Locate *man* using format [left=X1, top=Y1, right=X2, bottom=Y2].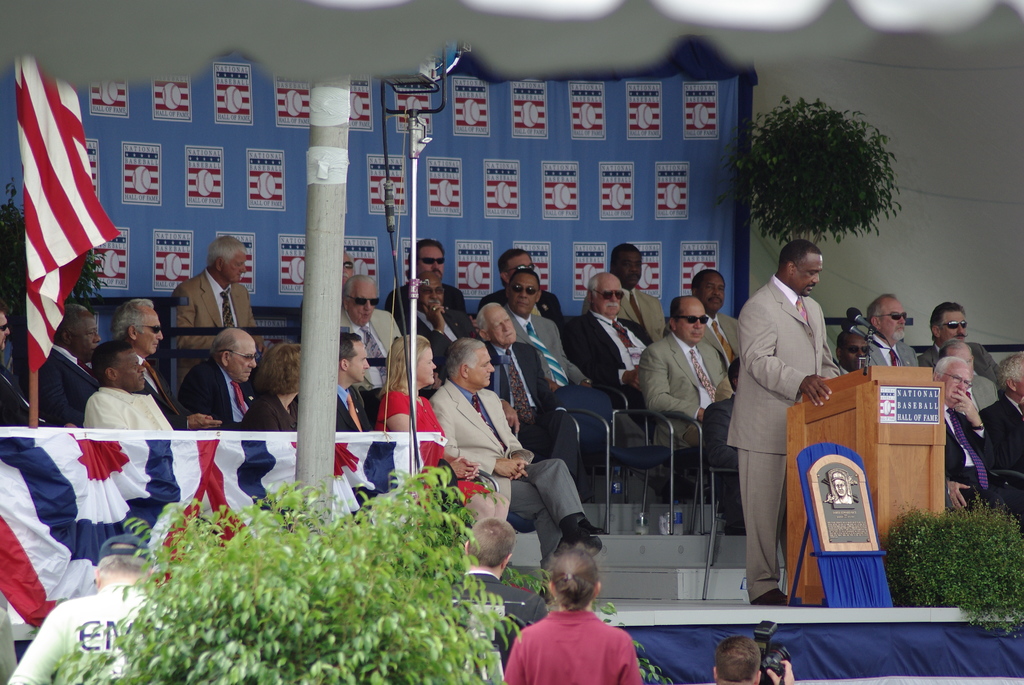
[left=936, top=338, right=1002, bottom=413].
